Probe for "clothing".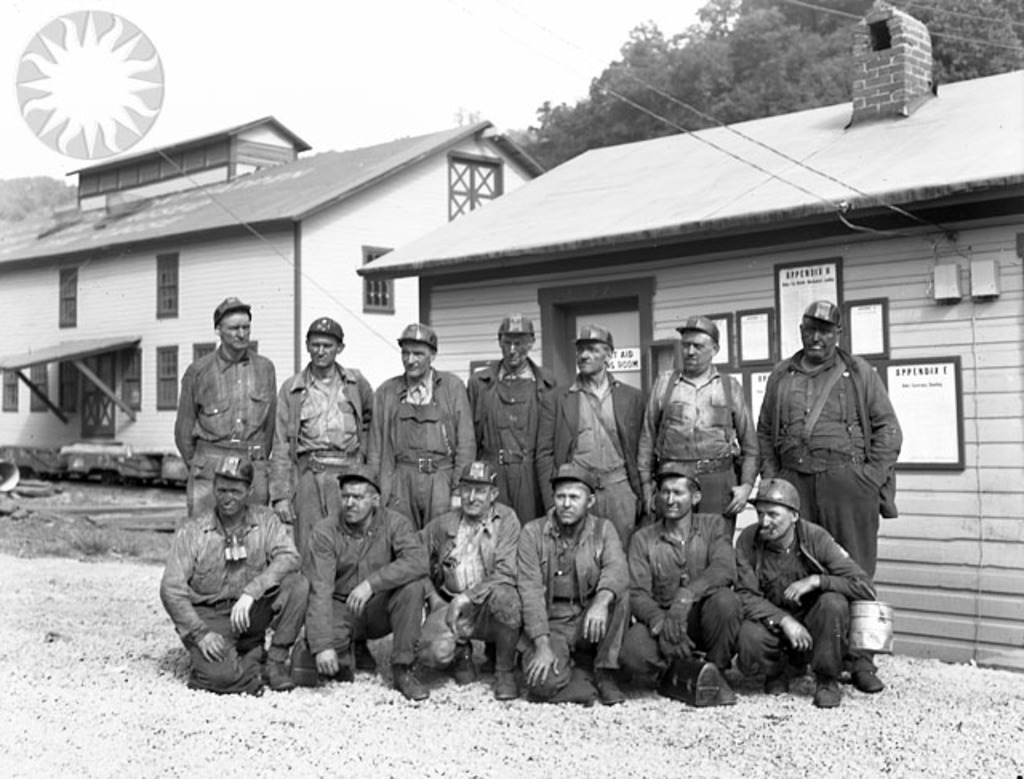
Probe result: <box>283,344,397,520</box>.
